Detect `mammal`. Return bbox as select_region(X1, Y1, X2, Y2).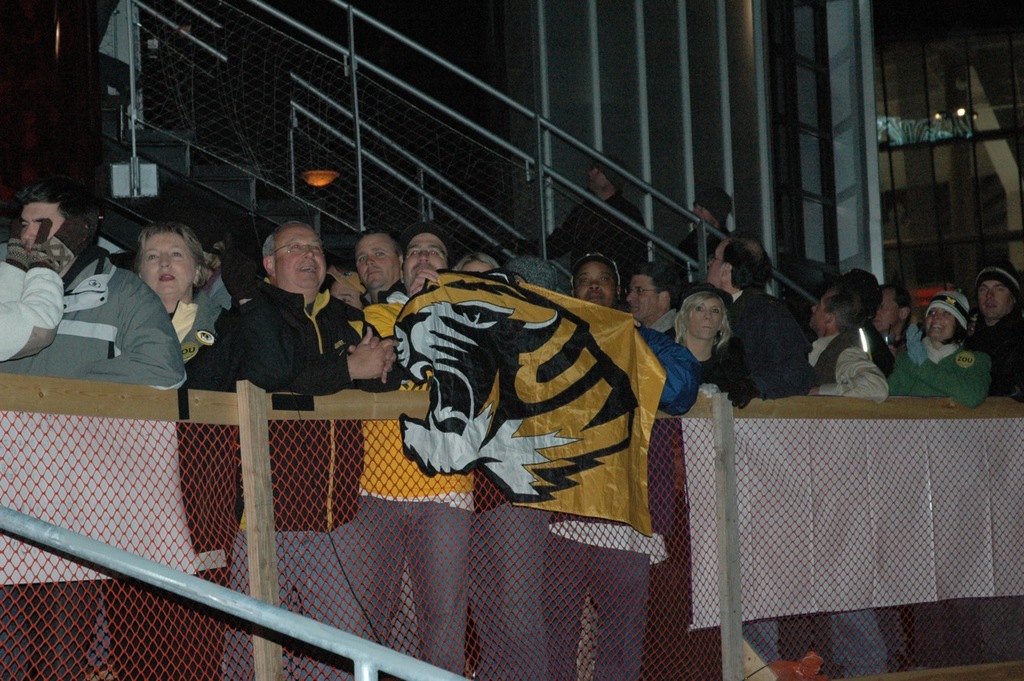
select_region(373, 217, 473, 680).
